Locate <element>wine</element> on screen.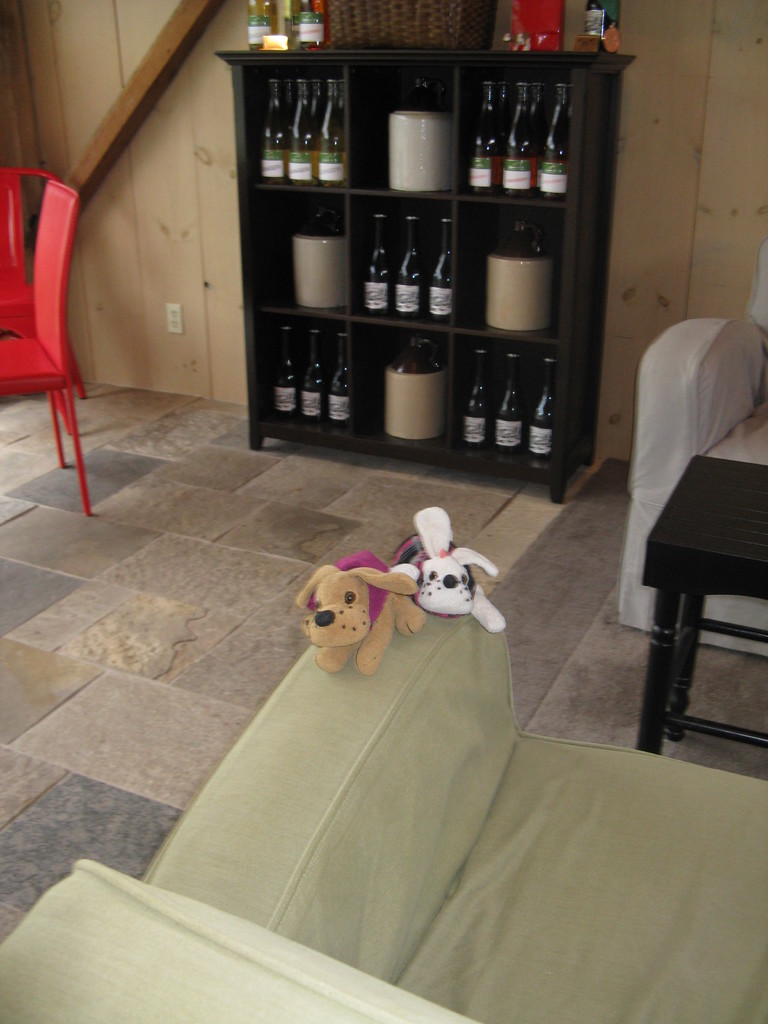
On screen at [531,356,553,458].
